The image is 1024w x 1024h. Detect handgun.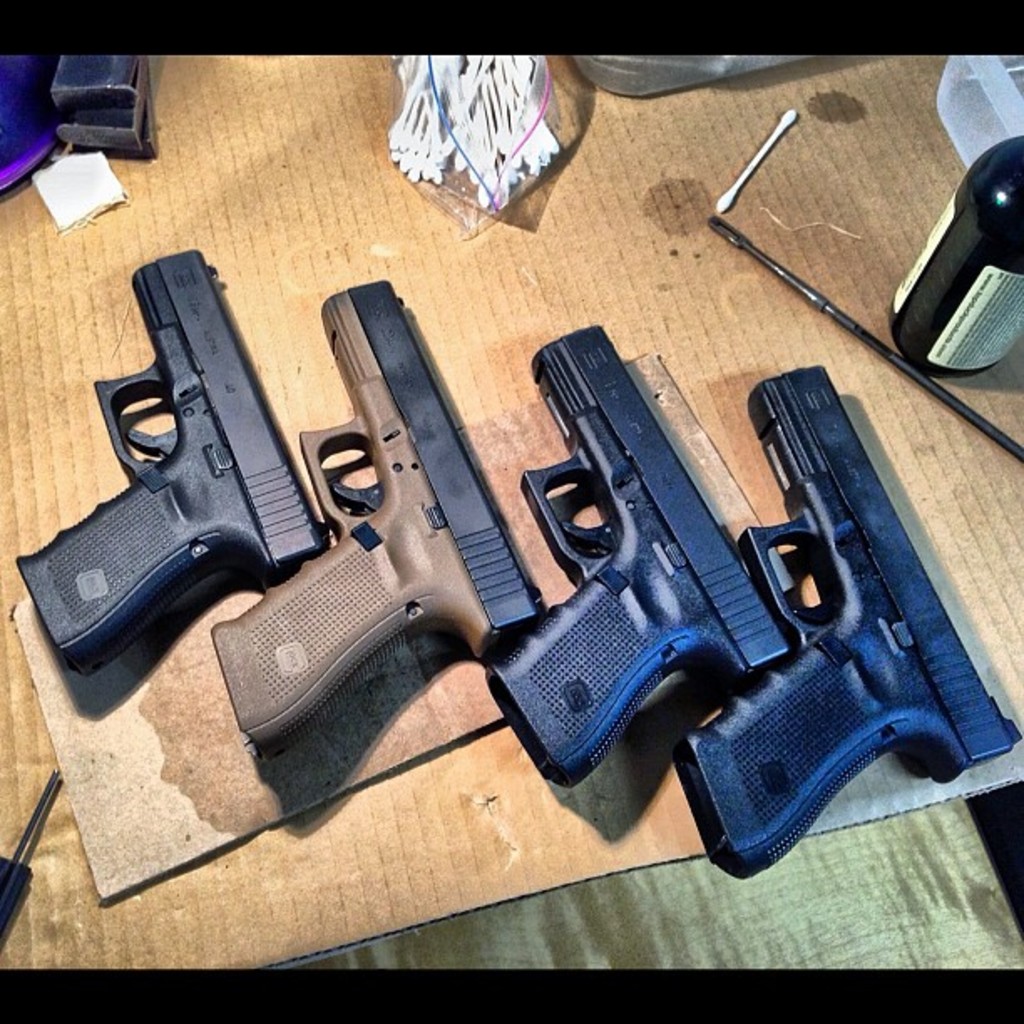
Detection: [663,355,1022,882].
